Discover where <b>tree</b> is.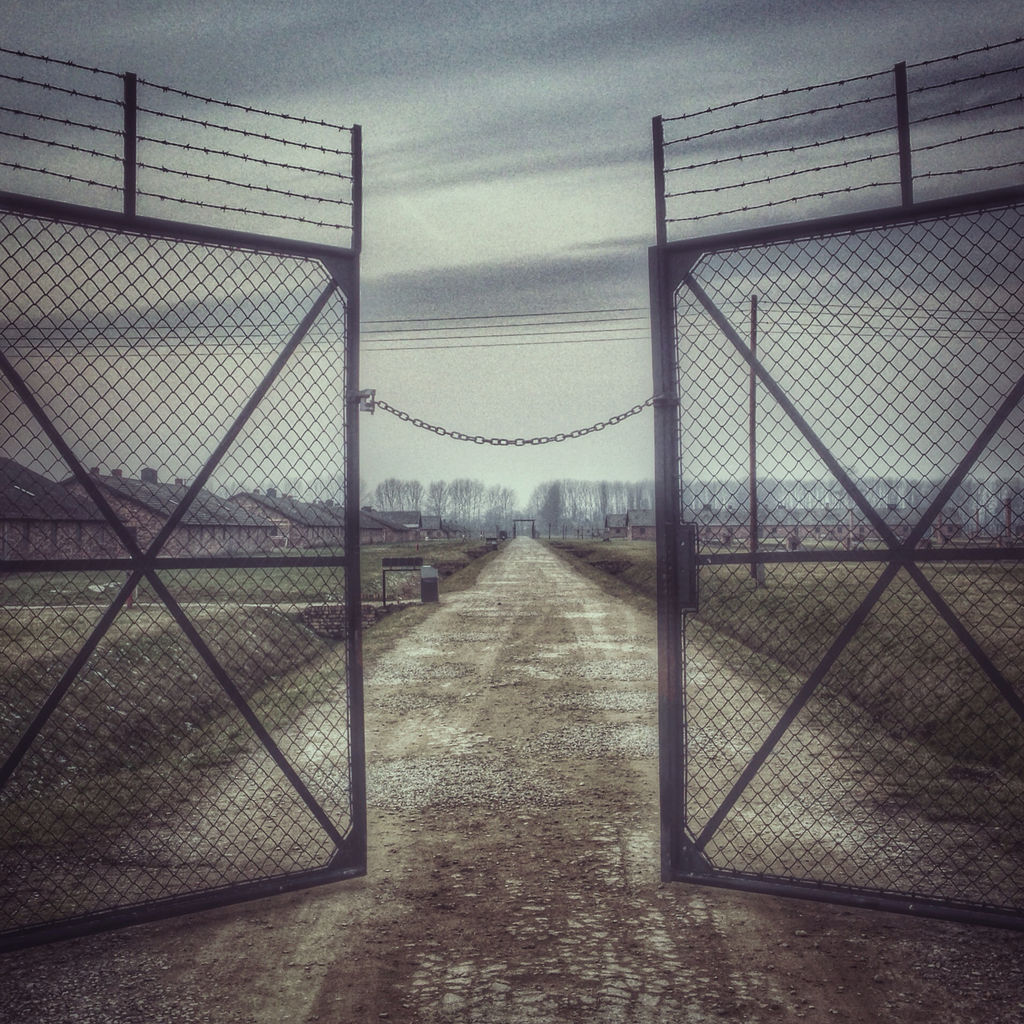
Discovered at bbox=[416, 474, 449, 526].
